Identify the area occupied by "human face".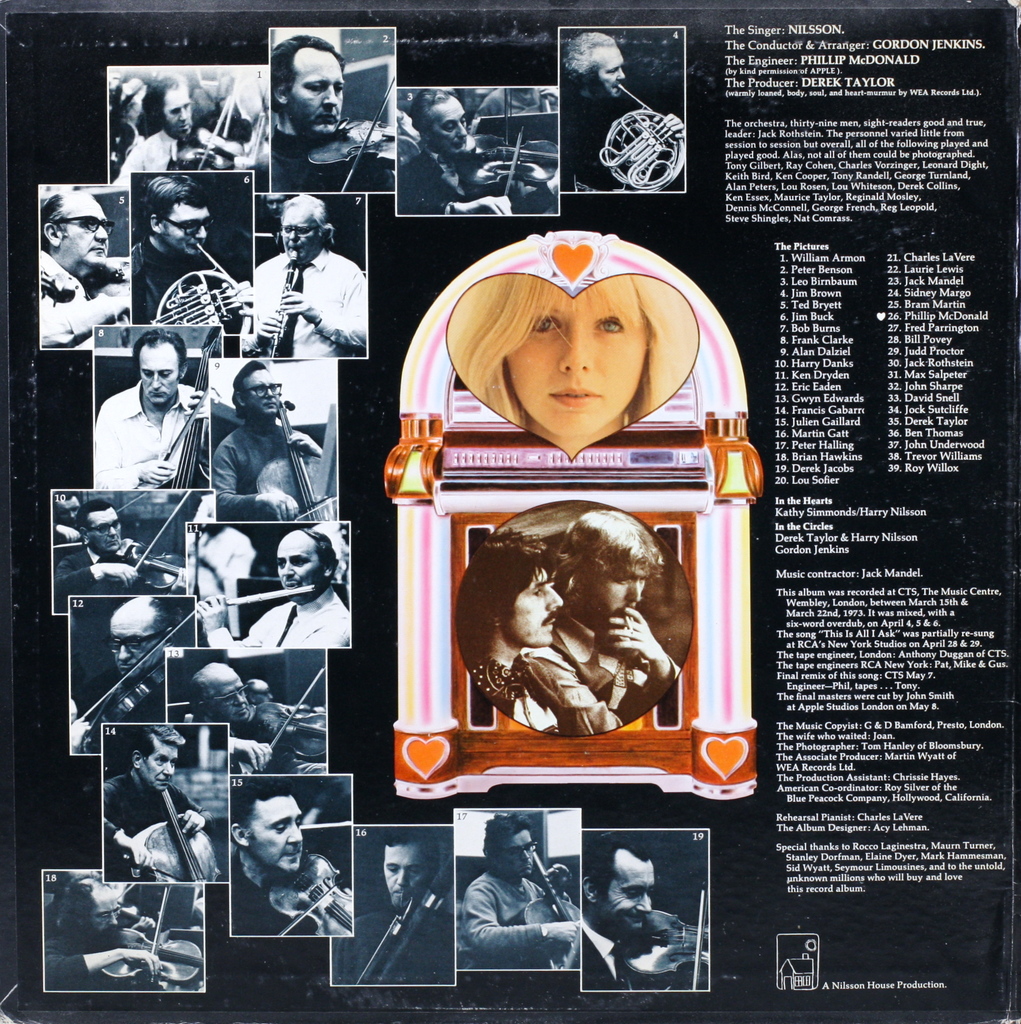
Area: crop(248, 795, 302, 876).
